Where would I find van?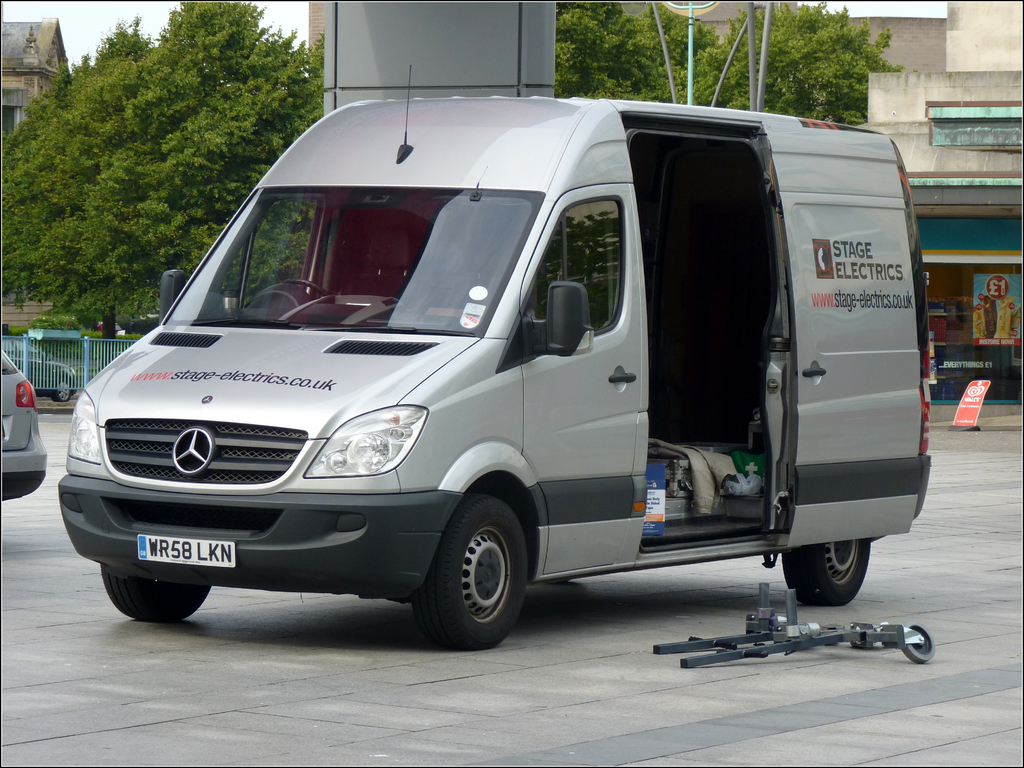
At <region>57, 65, 935, 650</region>.
